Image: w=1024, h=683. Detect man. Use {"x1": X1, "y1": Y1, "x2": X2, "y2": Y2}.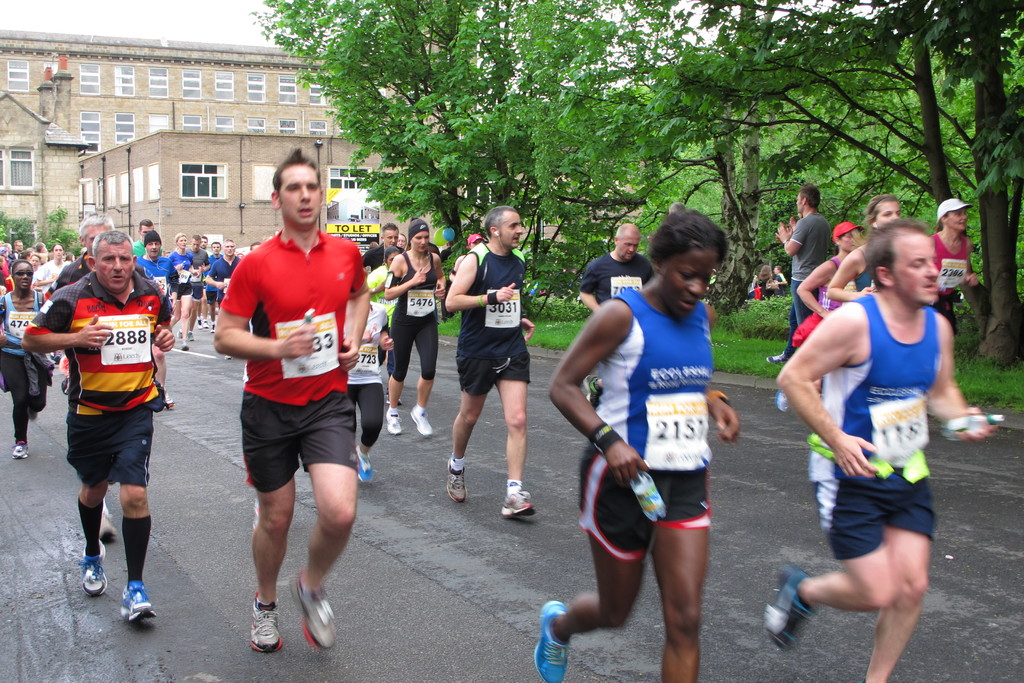
{"x1": 41, "y1": 208, "x2": 156, "y2": 541}.
